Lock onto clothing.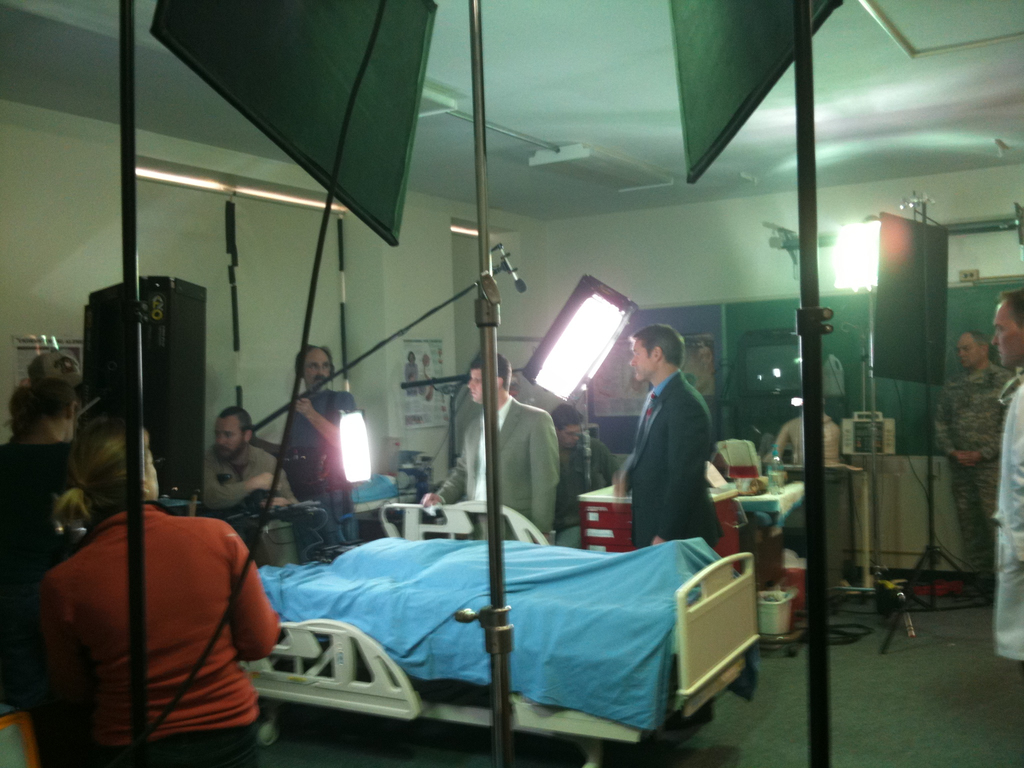
Locked: BBox(436, 399, 556, 544).
